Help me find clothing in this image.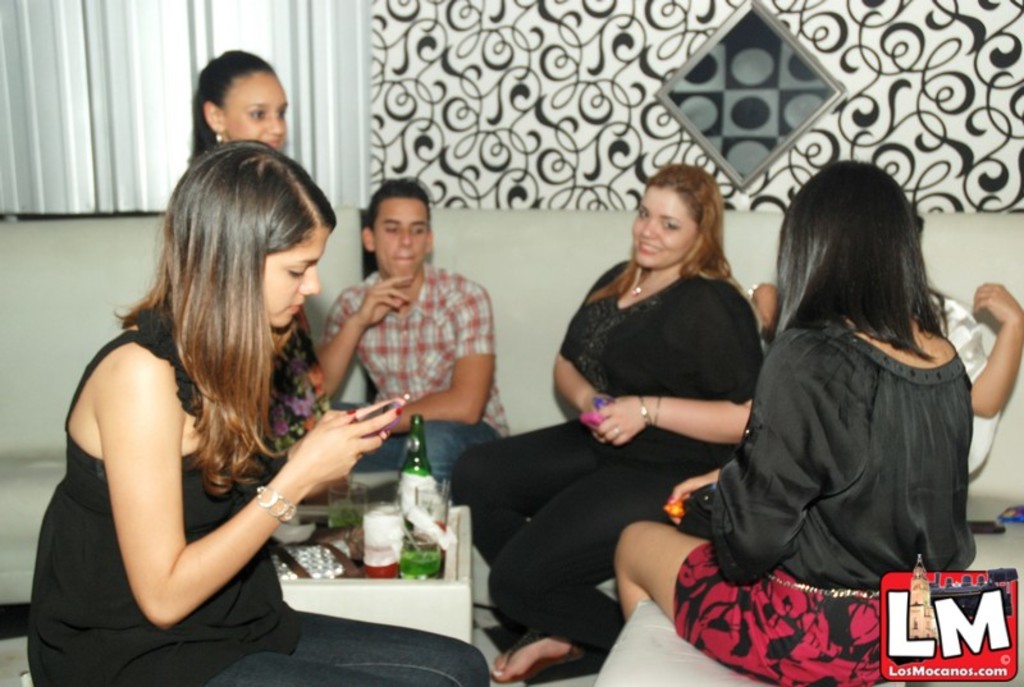
Found it: [x1=680, y1=311, x2=975, y2=686].
